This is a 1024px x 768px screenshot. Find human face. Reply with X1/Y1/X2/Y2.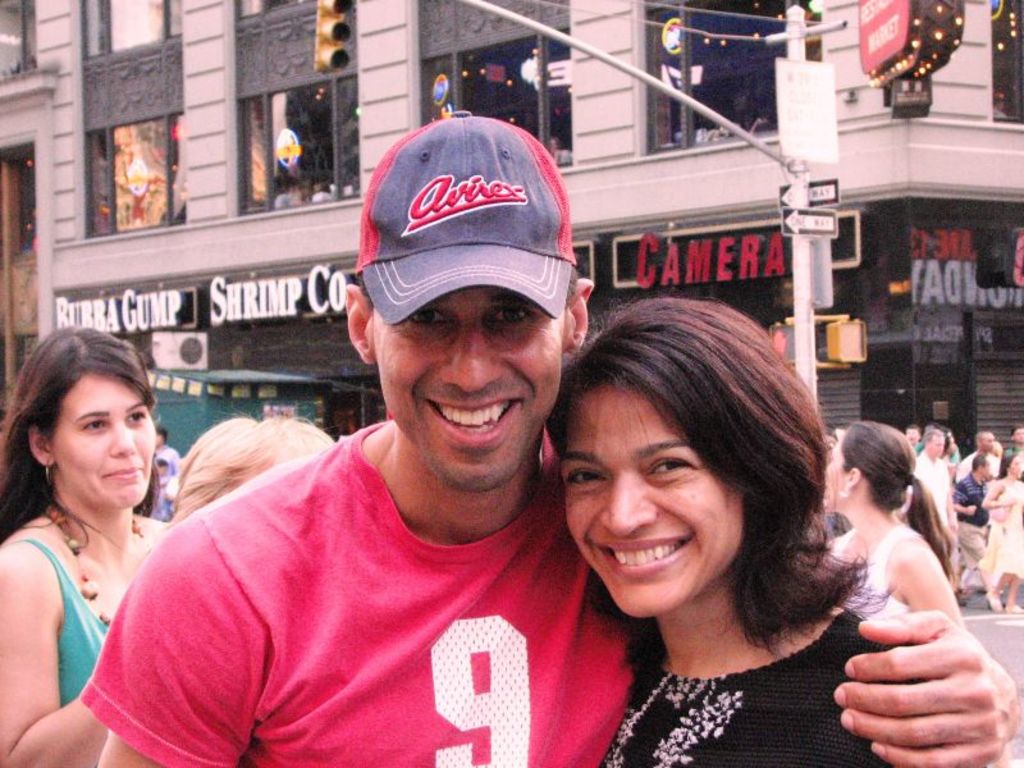
374/285/563/493.
